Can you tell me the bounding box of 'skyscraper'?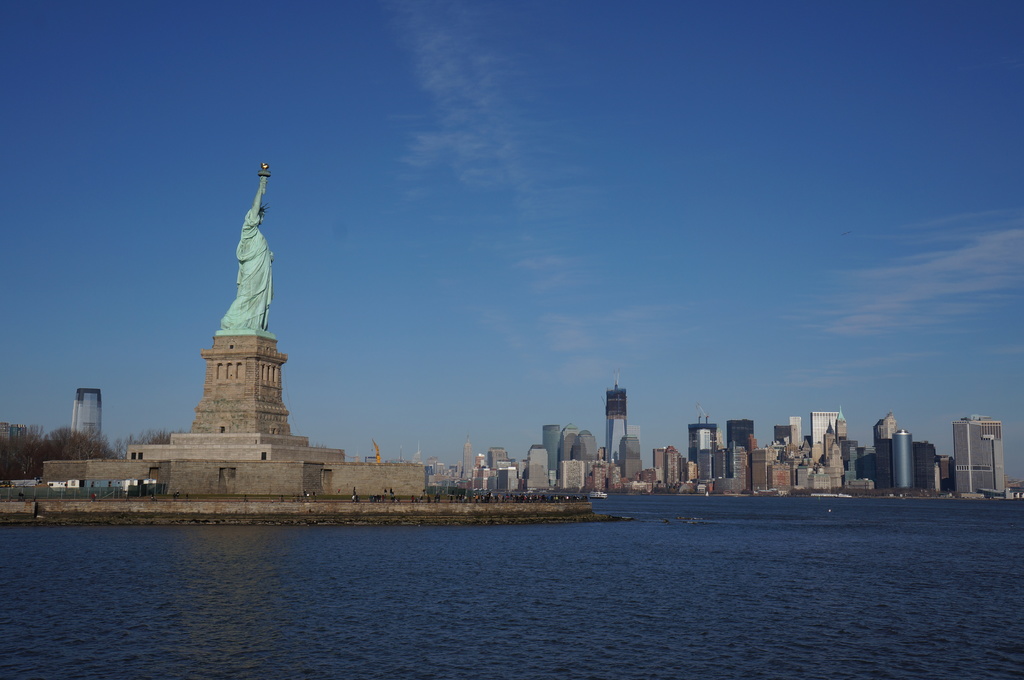
[x1=894, y1=427, x2=912, y2=483].
